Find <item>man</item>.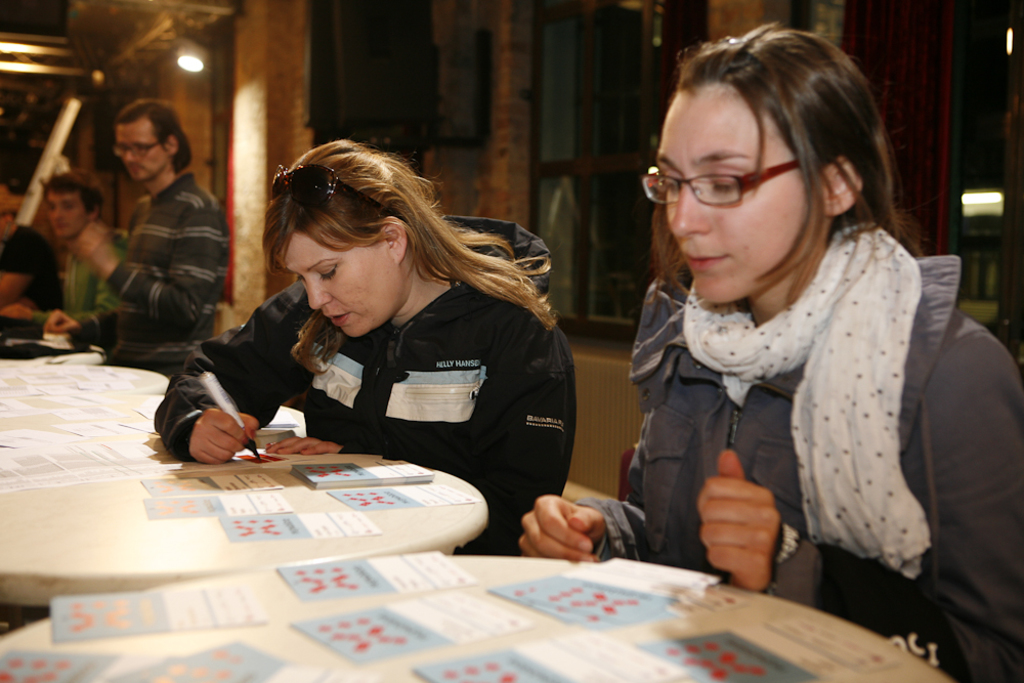
0,176,125,327.
